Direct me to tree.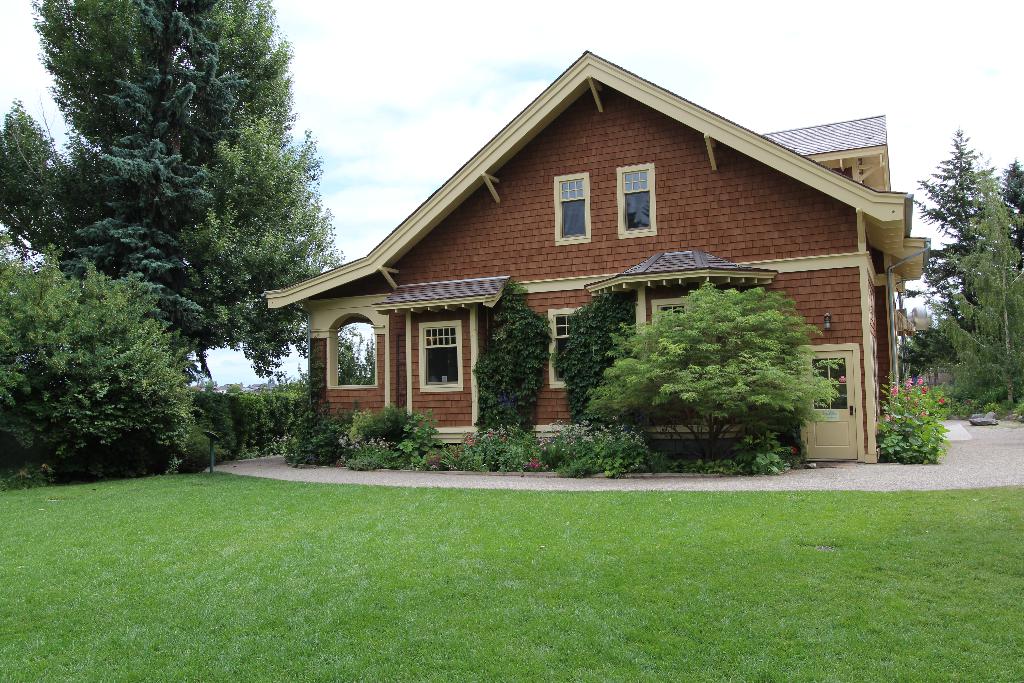
Direction: <box>939,165,1023,407</box>.
